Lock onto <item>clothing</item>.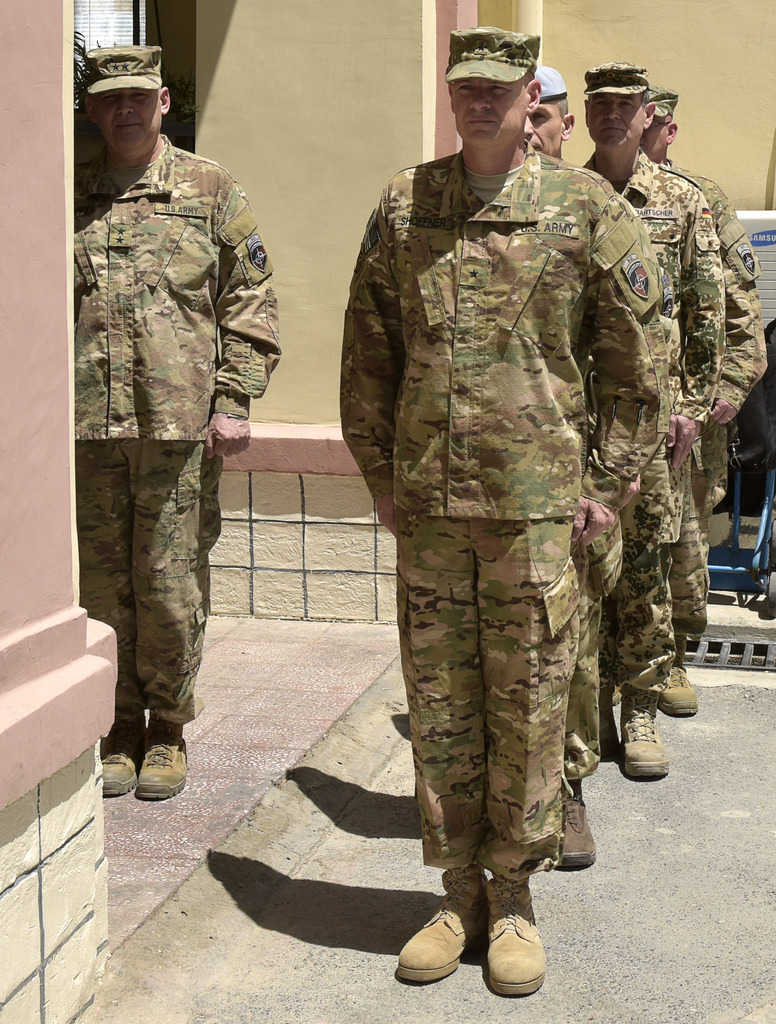
Locked: {"x1": 578, "y1": 145, "x2": 723, "y2": 691}.
